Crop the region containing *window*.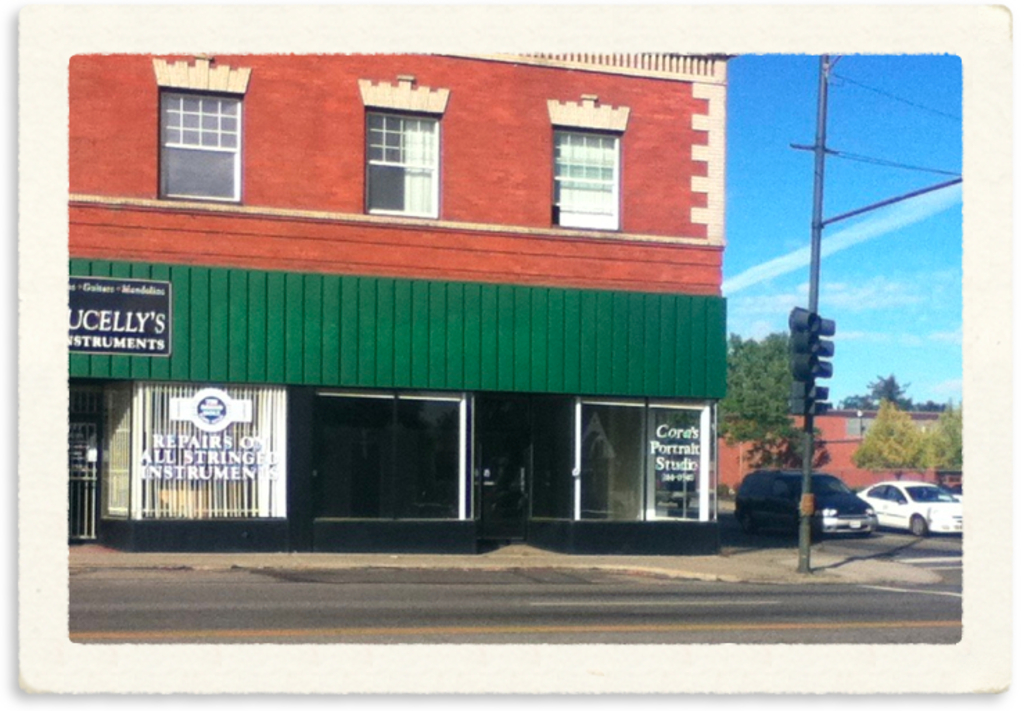
Crop region: {"x1": 546, "y1": 101, "x2": 629, "y2": 238}.
